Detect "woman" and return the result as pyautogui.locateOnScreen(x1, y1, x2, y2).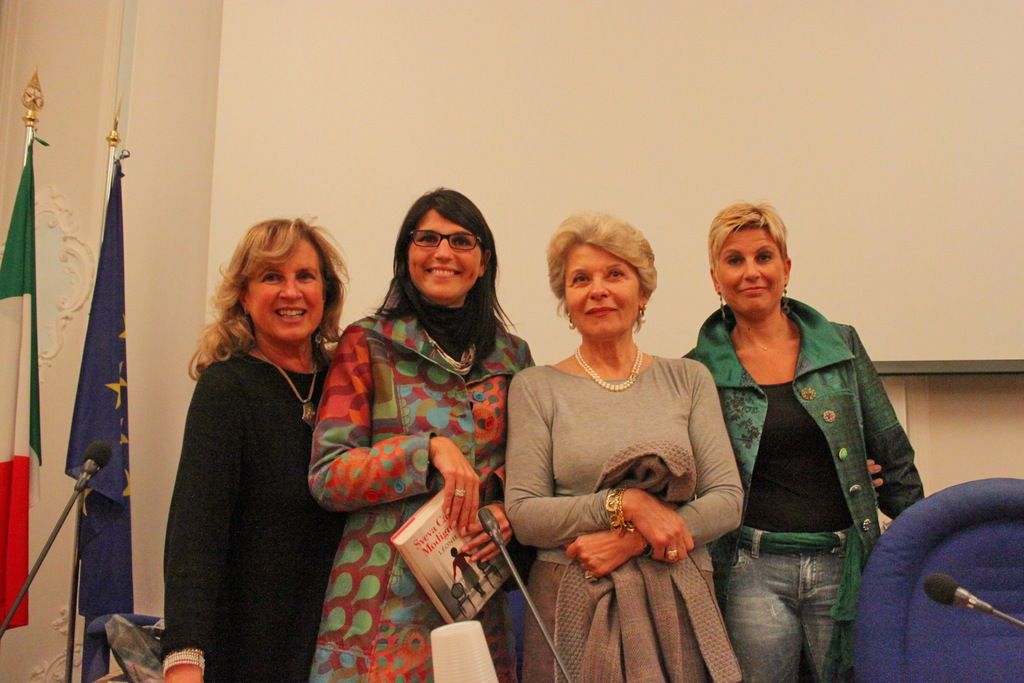
pyautogui.locateOnScreen(496, 195, 749, 682).
